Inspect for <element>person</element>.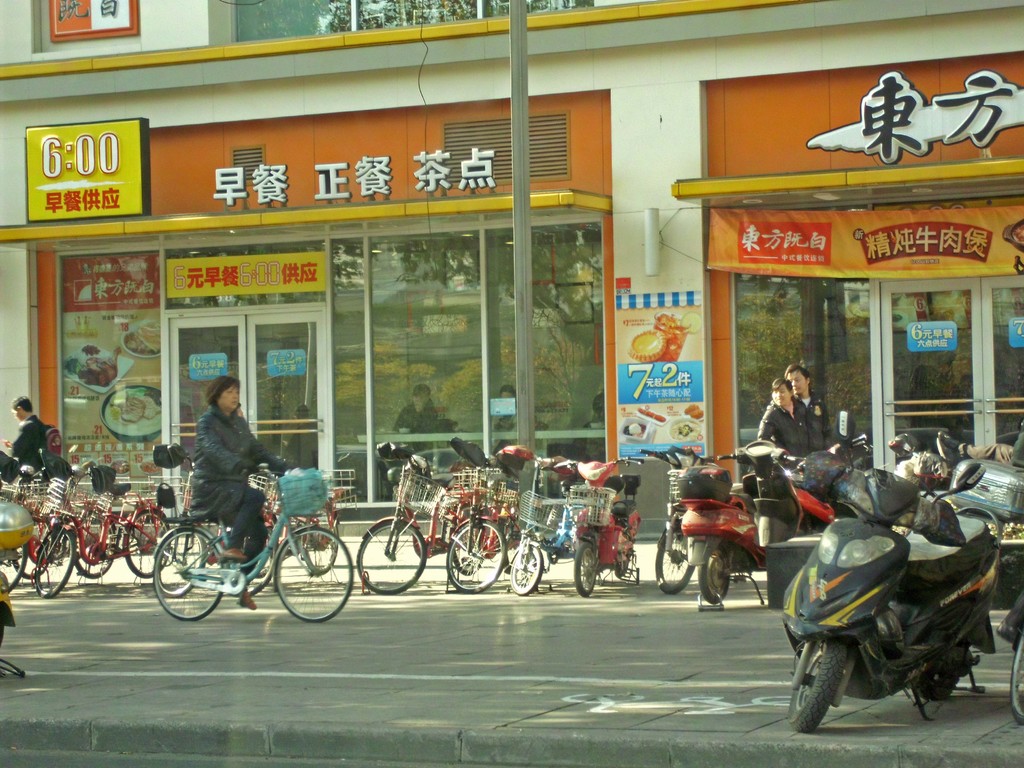
Inspection: region(5, 392, 45, 470).
